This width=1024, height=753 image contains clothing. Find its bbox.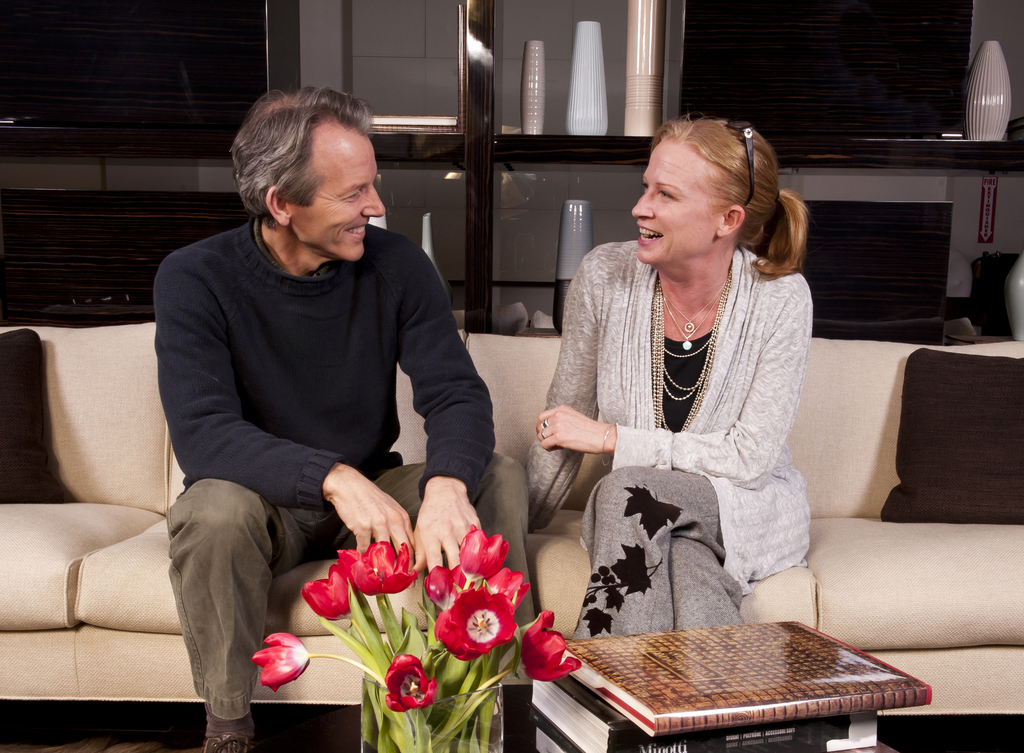
<box>150,211,538,736</box>.
